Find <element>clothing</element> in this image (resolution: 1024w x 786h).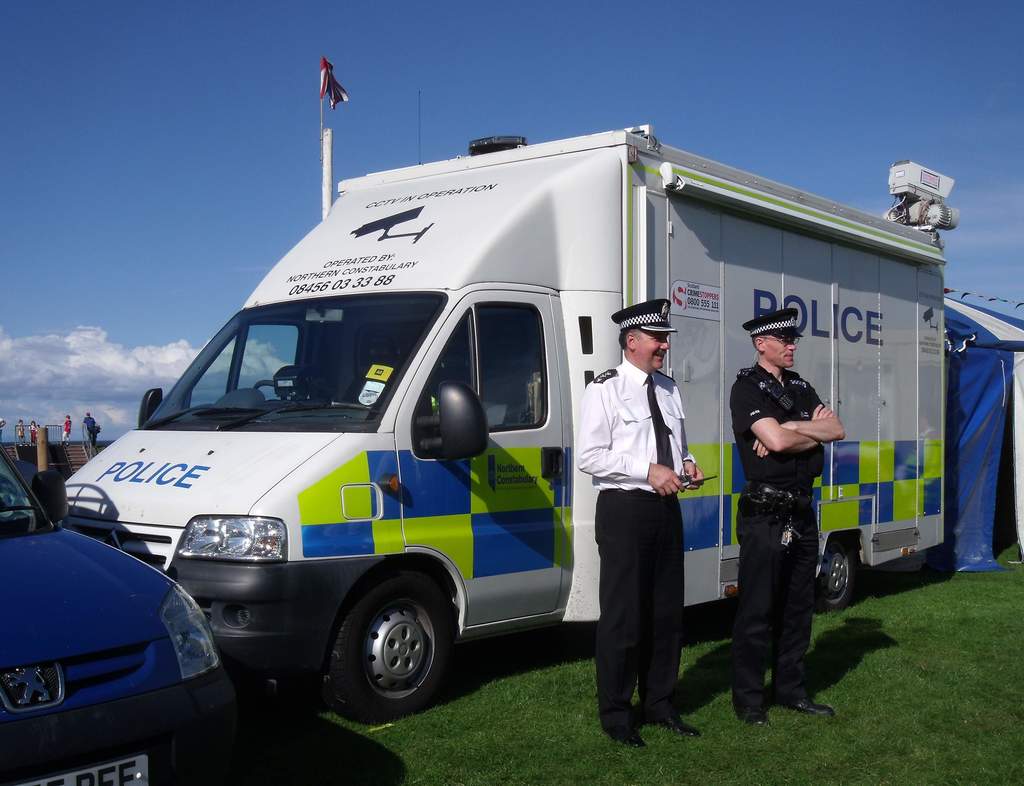
select_region(570, 364, 691, 730).
